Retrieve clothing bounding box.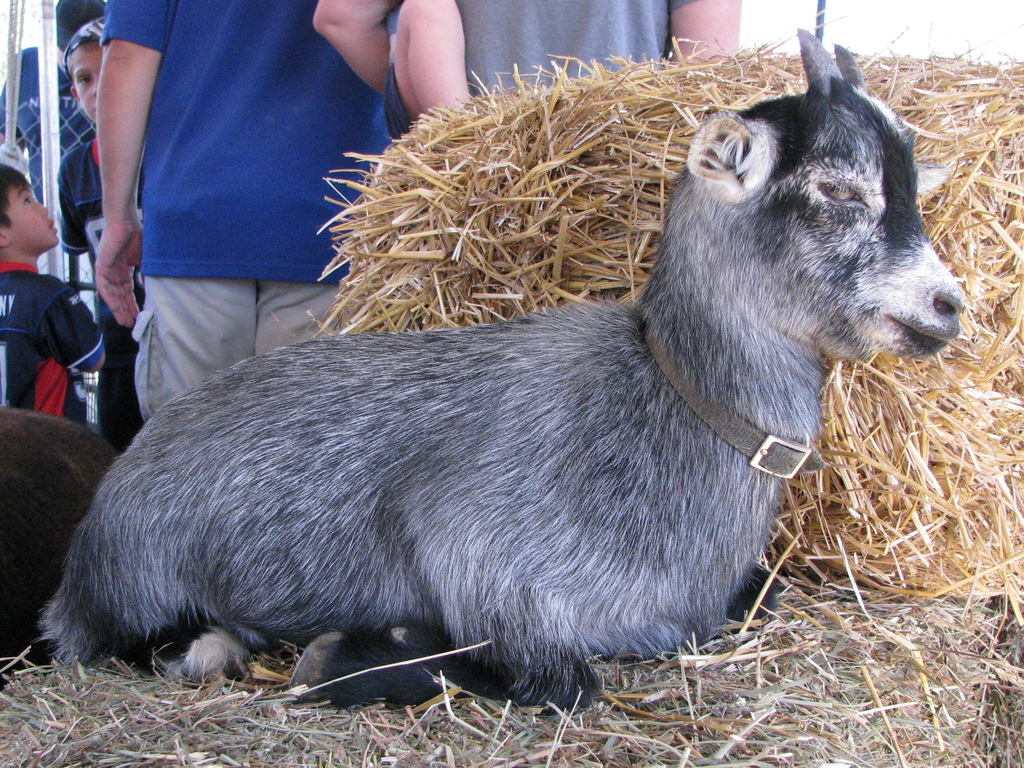
Bounding box: [x1=71, y1=6, x2=370, y2=404].
